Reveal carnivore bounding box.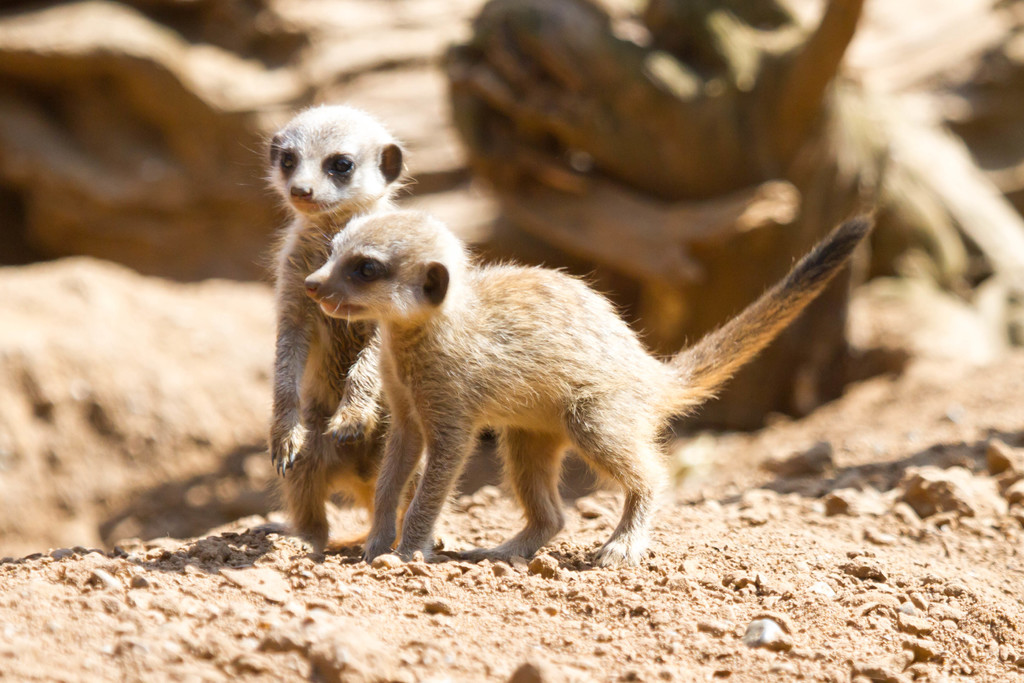
Revealed: <box>304,204,883,572</box>.
